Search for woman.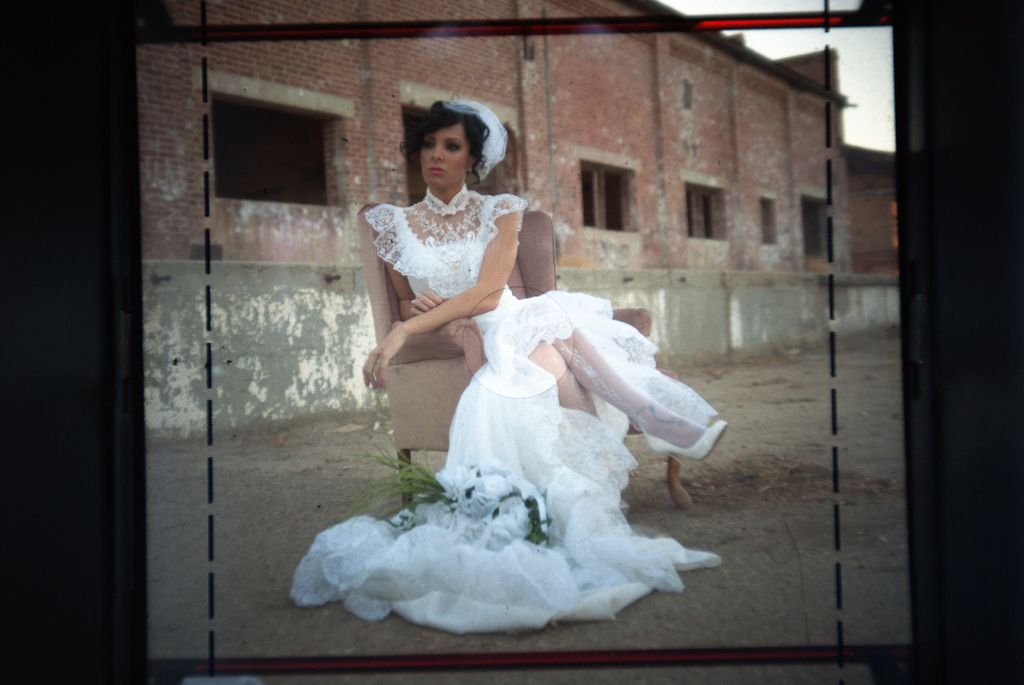
Found at (x1=344, y1=108, x2=627, y2=602).
